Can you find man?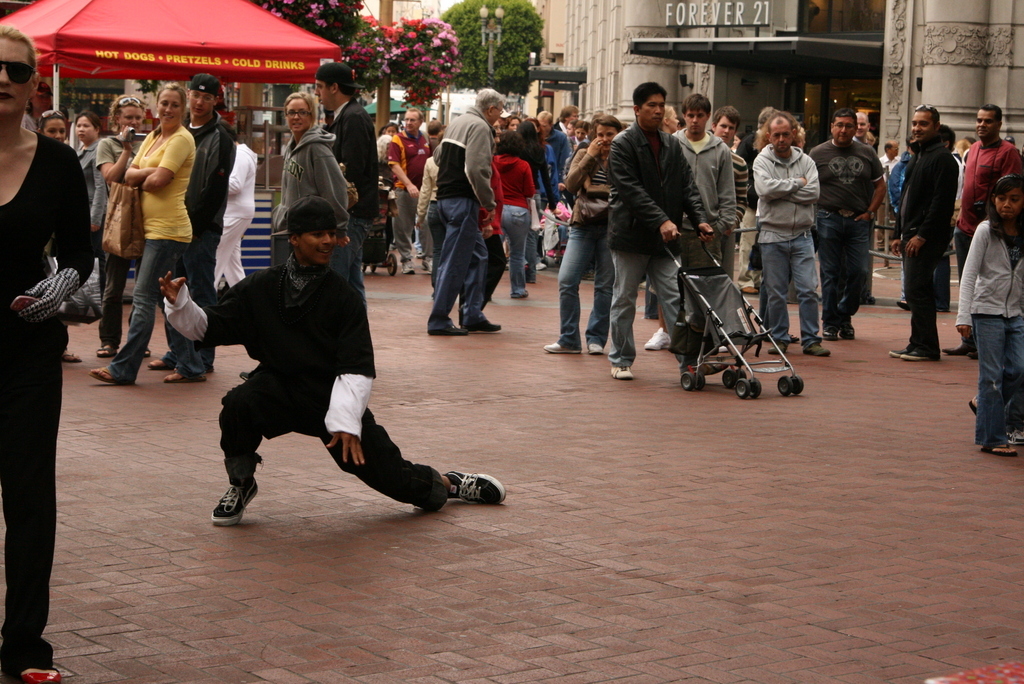
Yes, bounding box: crop(399, 101, 436, 272).
